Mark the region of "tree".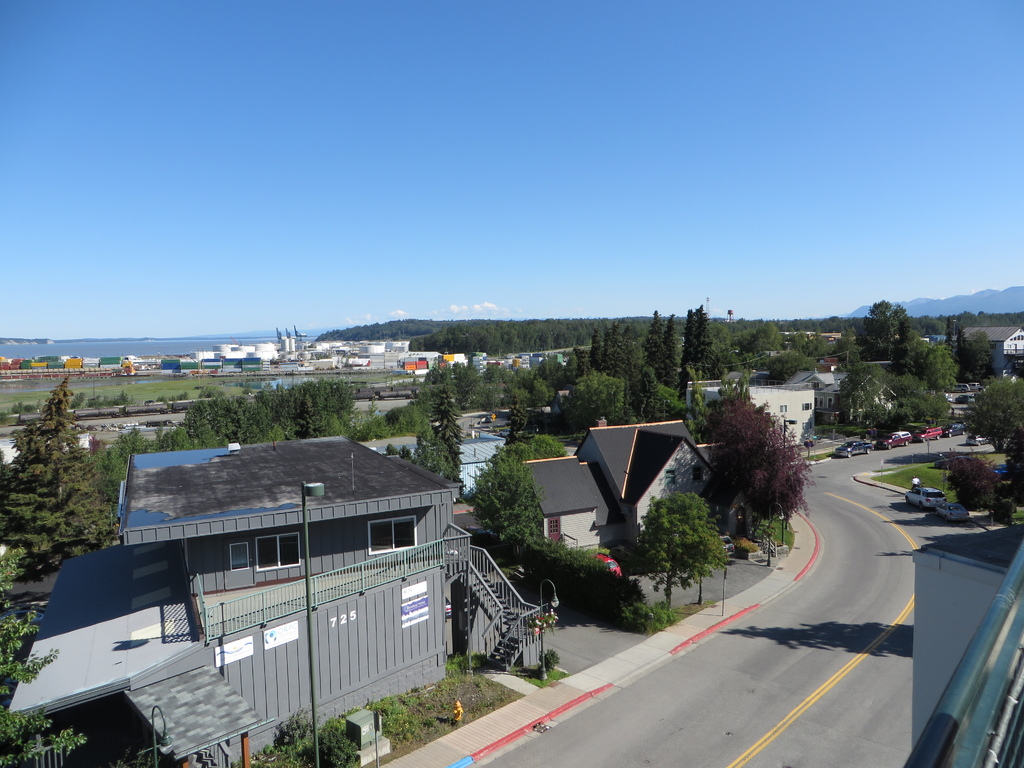
Region: bbox=[605, 324, 619, 380].
